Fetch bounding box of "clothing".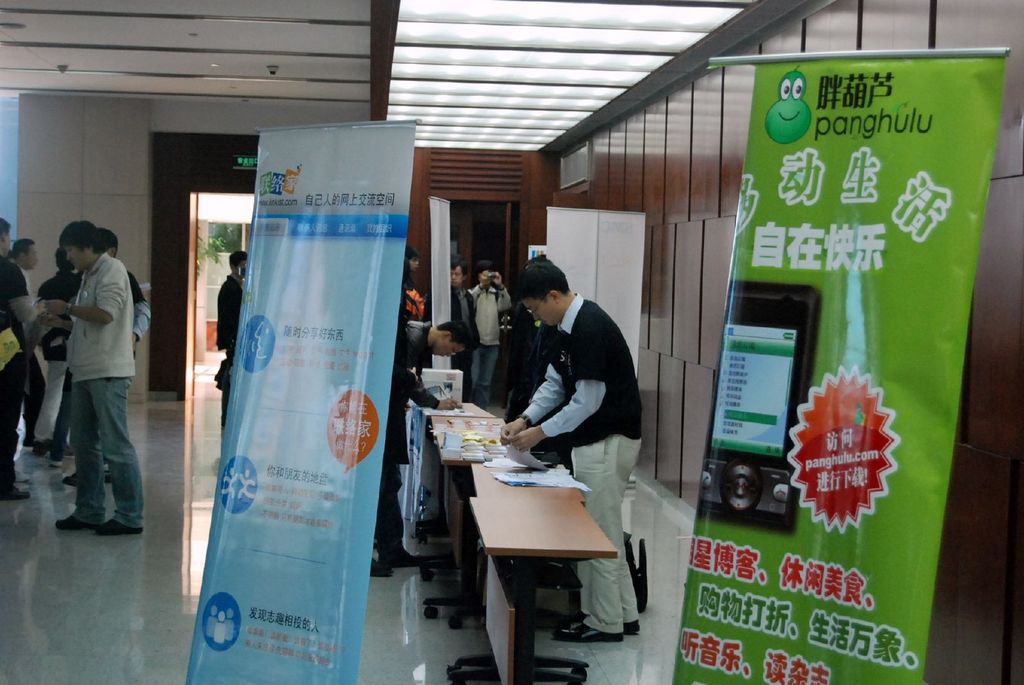
Bbox: select_region(3, 255, 26, 482).
